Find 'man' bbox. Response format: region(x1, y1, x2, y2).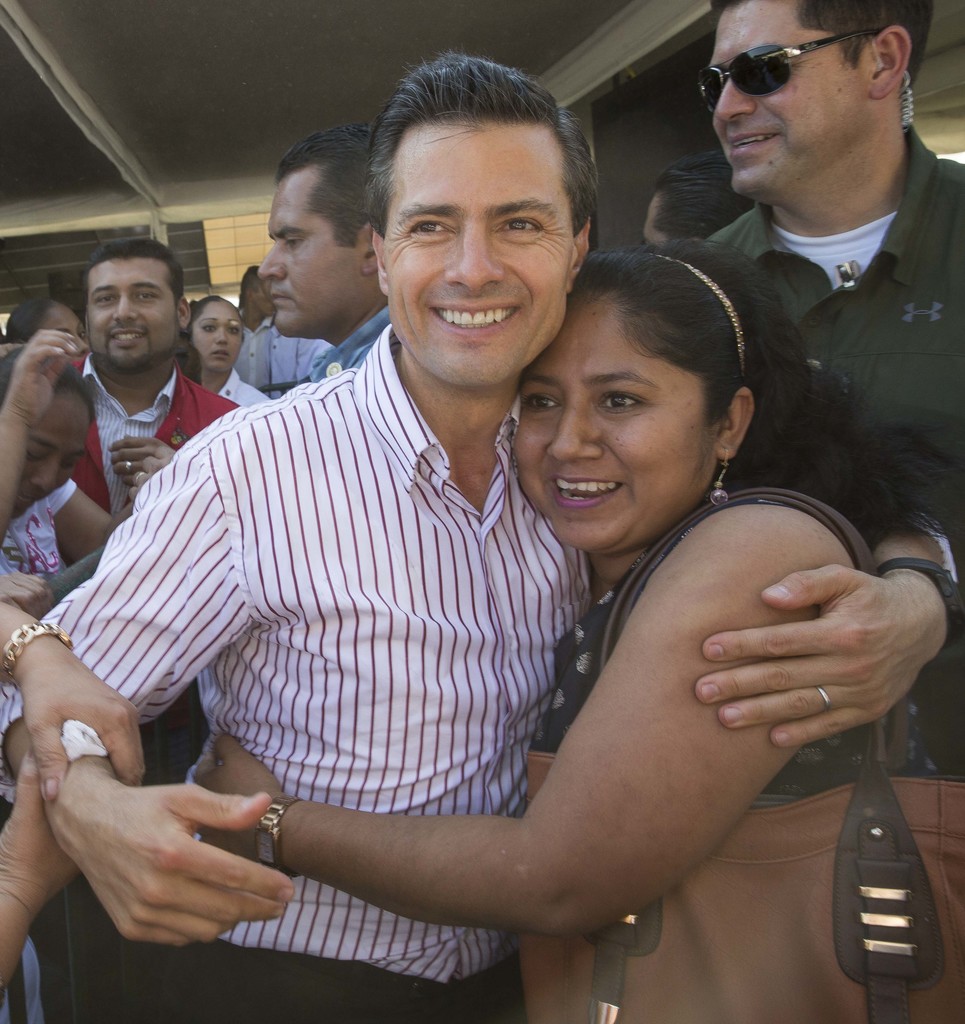
region(639, 152, 756, 242).
